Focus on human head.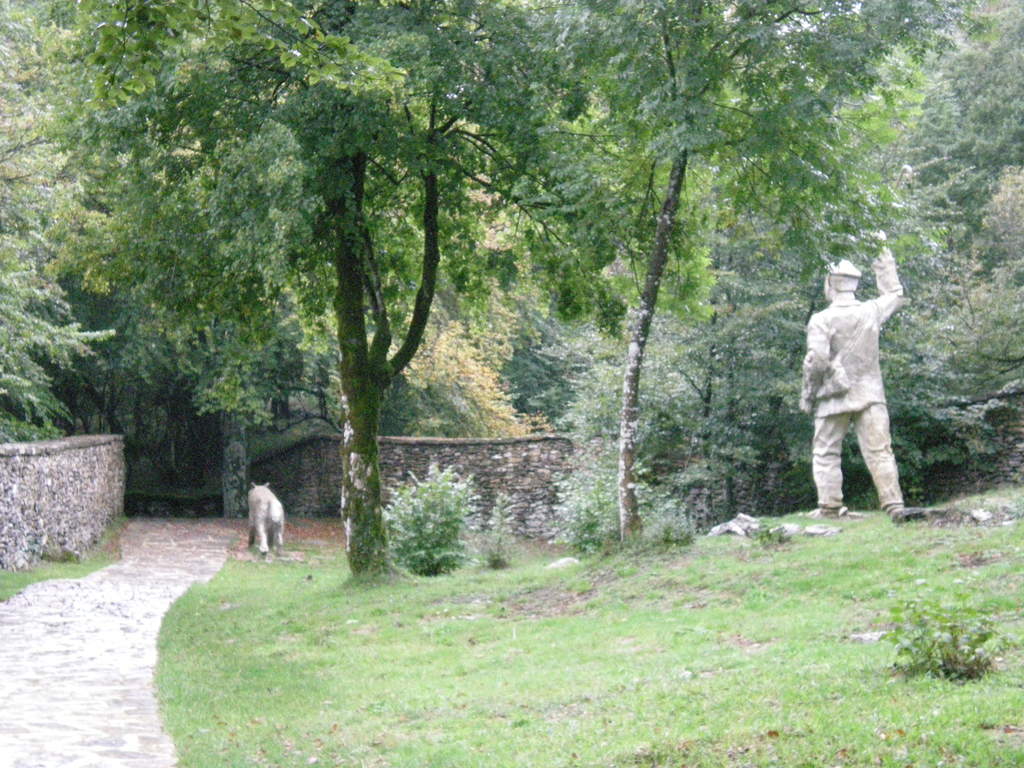
Focused at bbox=(823, 260, 863, 302).
